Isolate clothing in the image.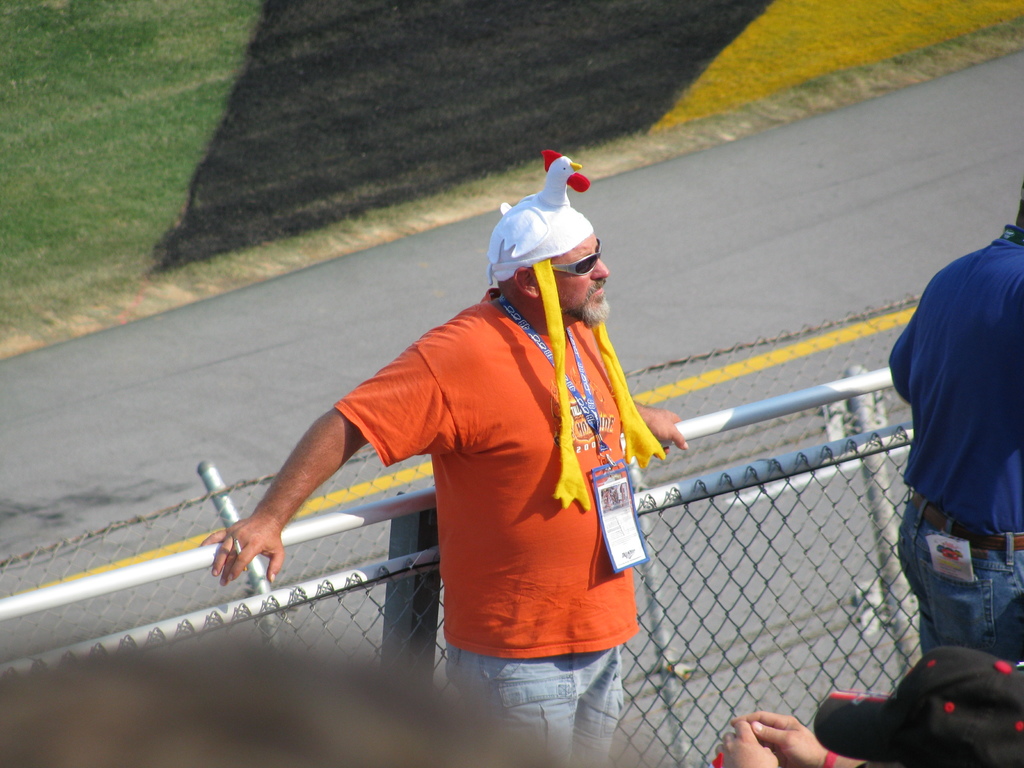
Isolated region: 890 229 1023 663.
